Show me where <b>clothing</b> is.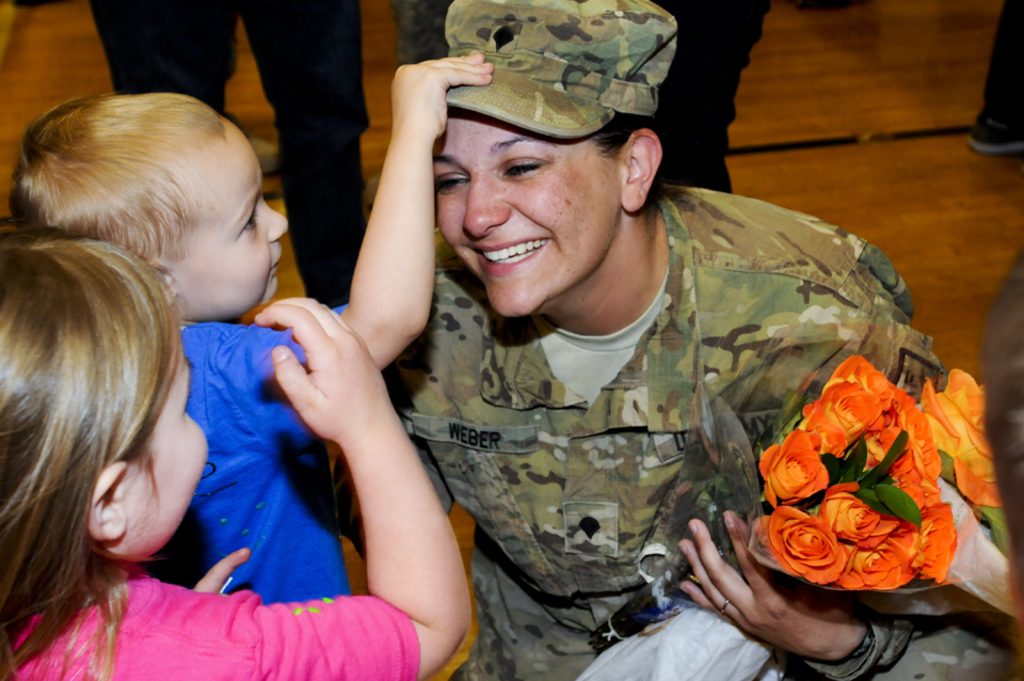
<b>clothing</b> is at box(0, 570, 420, 680).
